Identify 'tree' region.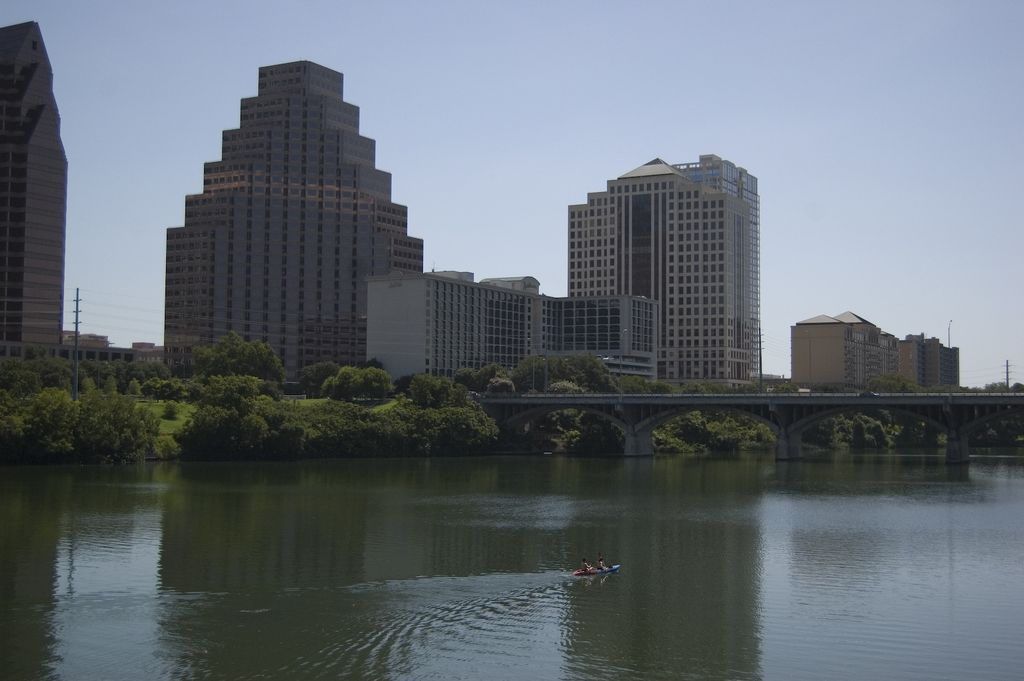
Region: box=[173, 404, 241, 458].
